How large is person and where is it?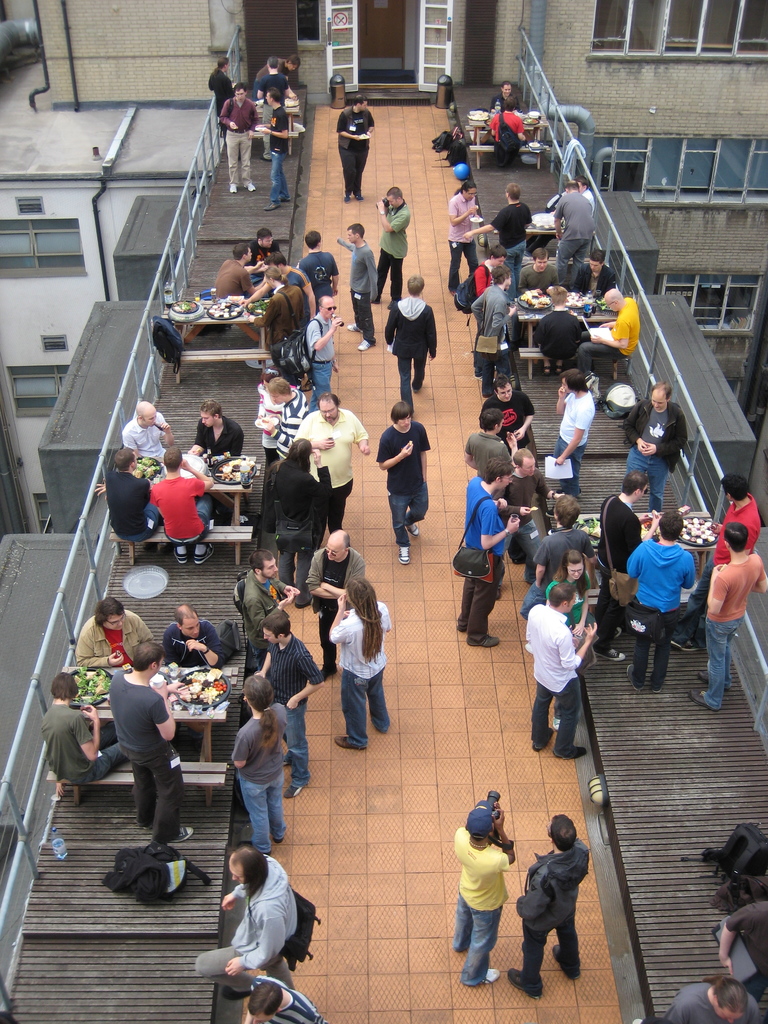
Bounding box: left=229, top=83, right=262, bottom=195.
